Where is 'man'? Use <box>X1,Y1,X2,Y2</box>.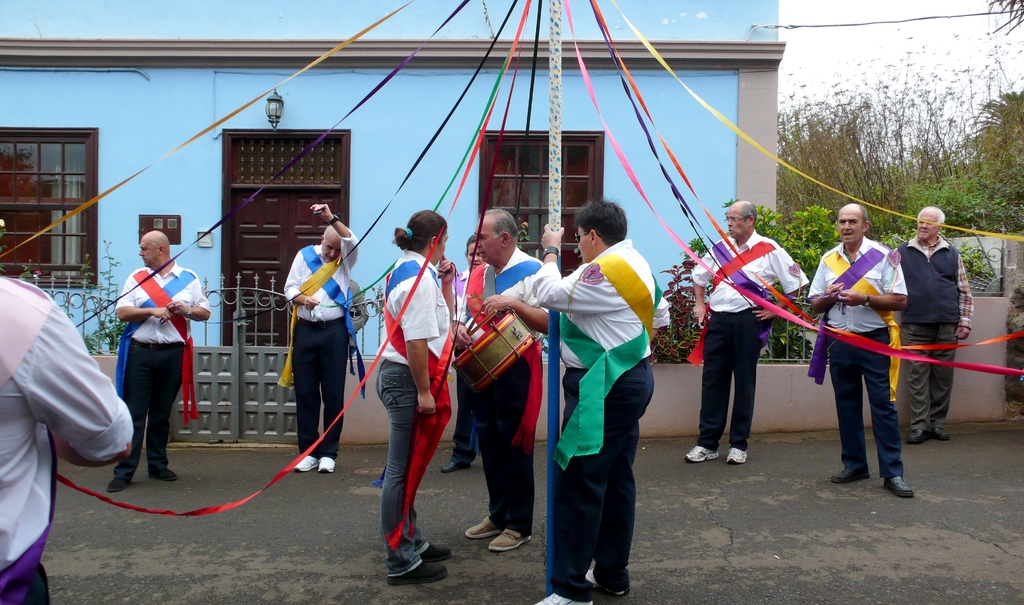
<box>0,264,134,604</box>.
